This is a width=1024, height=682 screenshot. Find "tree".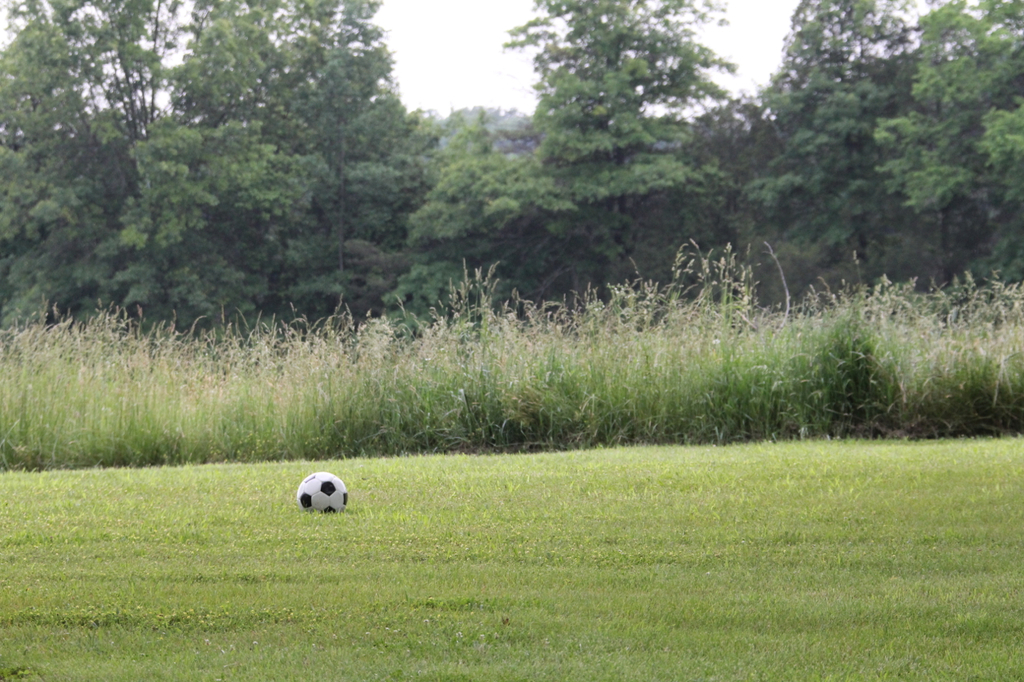
Bounding box: bbox(504, 0, 755, 307).
